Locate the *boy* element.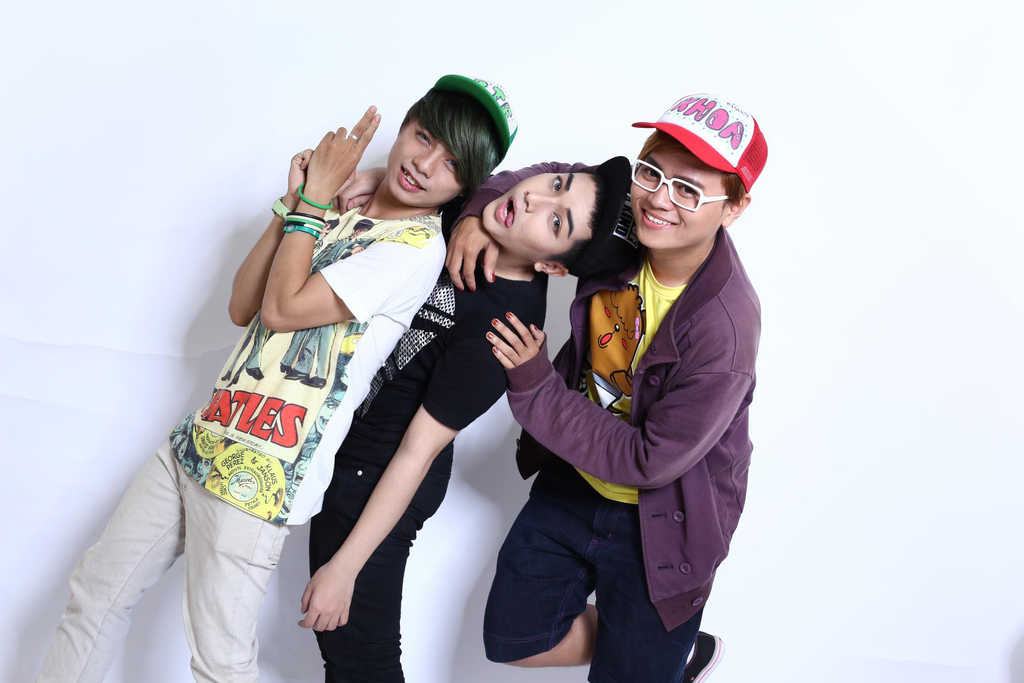
Element bbox: select_region(21, 63, 520, 682).
